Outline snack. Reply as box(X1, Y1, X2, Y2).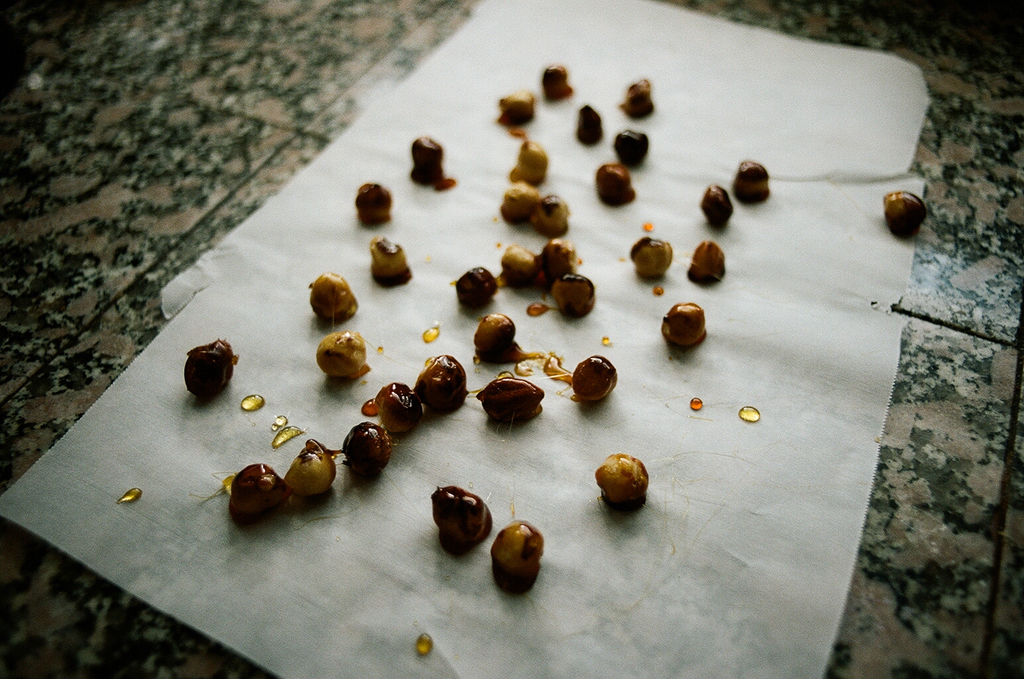
box(688, 239, 723, 287).
